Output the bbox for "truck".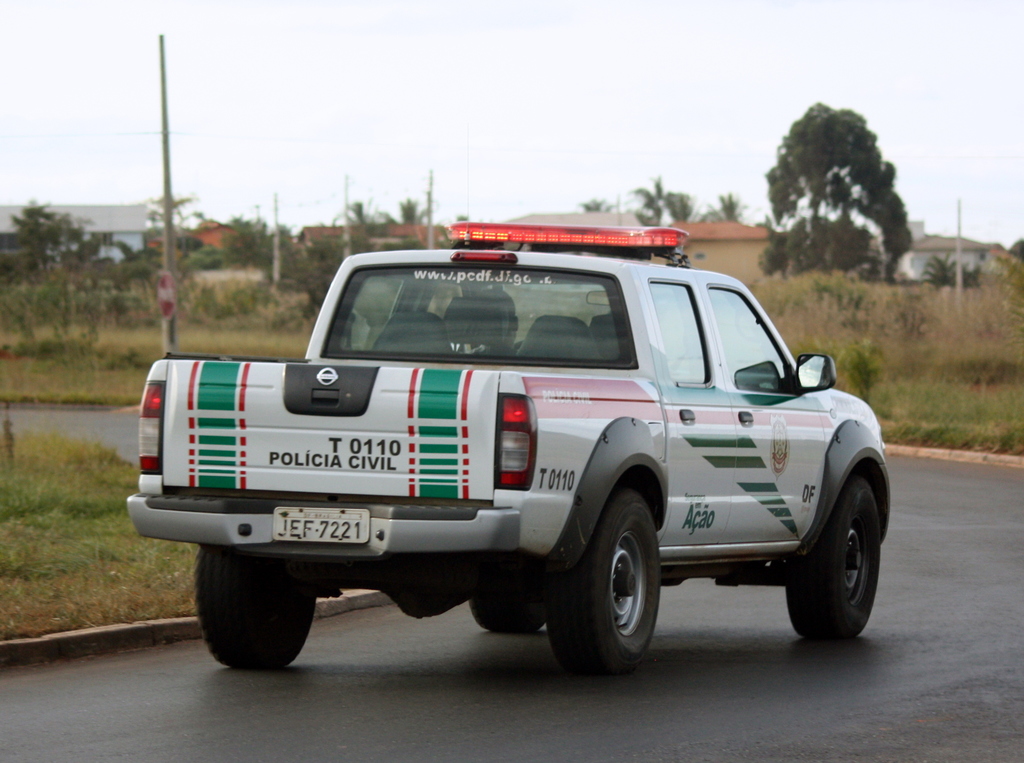
116,229,899,694.
